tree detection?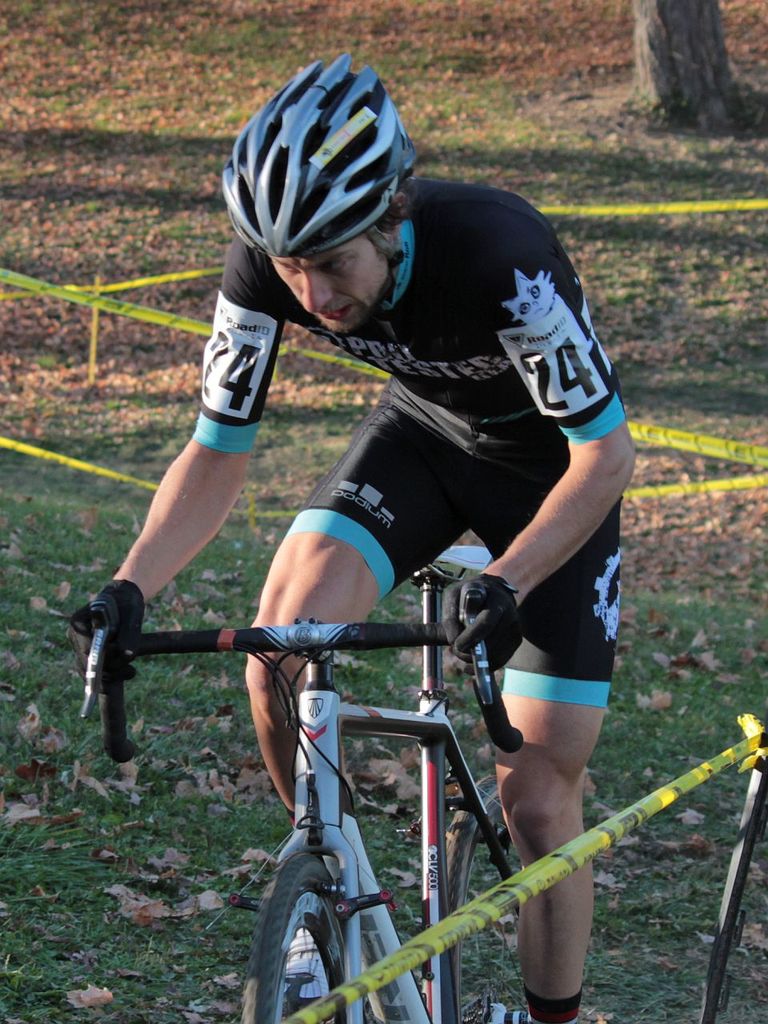
[left=630, top=0, right=744, bottom=122]
